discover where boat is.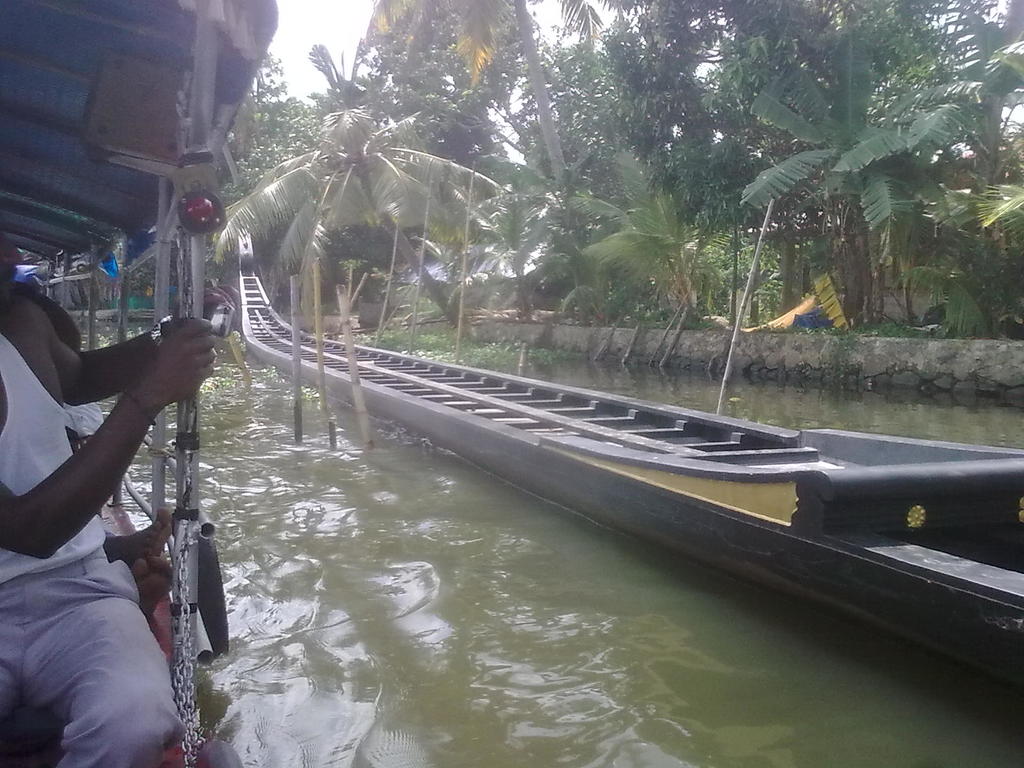
Discovered at x1=0, y1=0, x2=279, y2=767.
